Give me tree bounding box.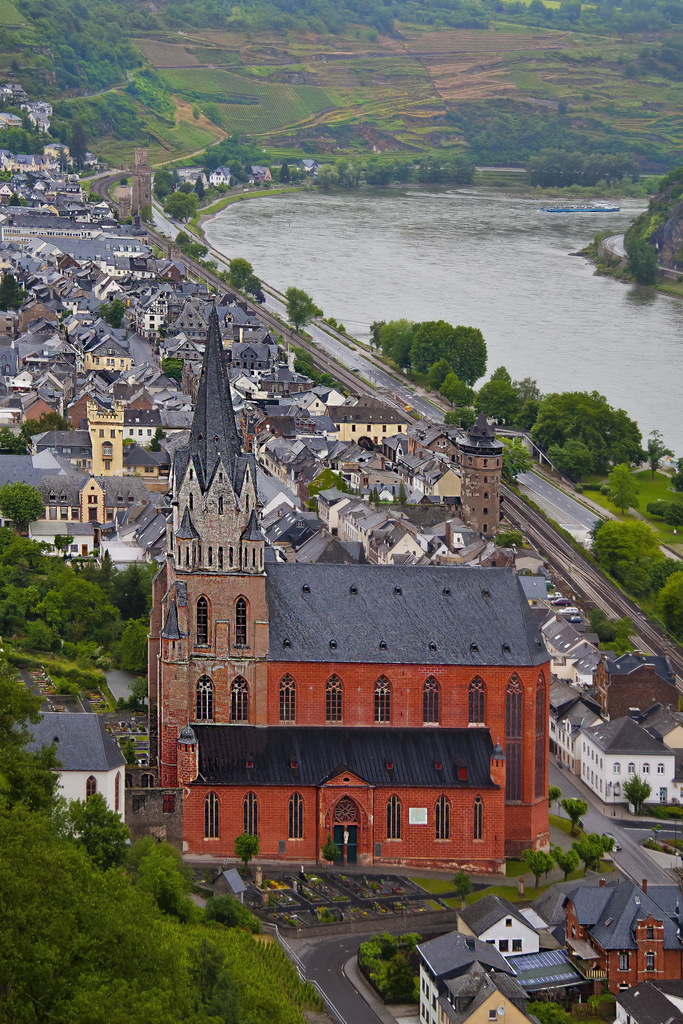
(377, 316, 414, 356).
